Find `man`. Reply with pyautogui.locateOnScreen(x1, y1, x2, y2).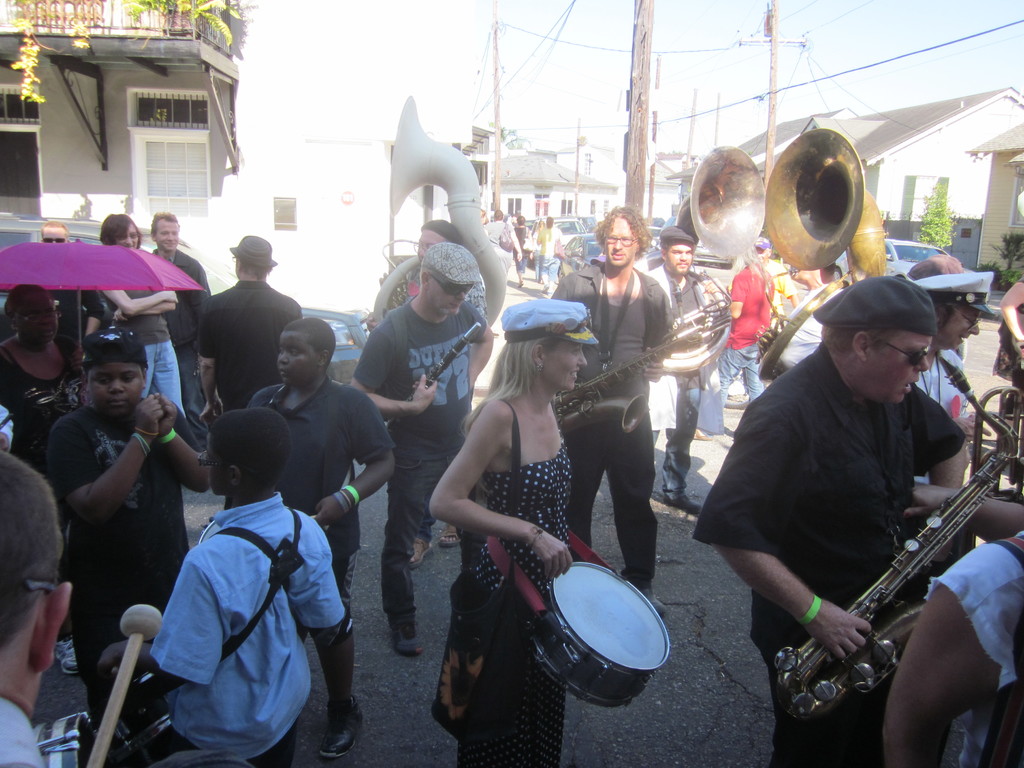
pyautogui.locateOnScreen(641, 220, 720, 512).
